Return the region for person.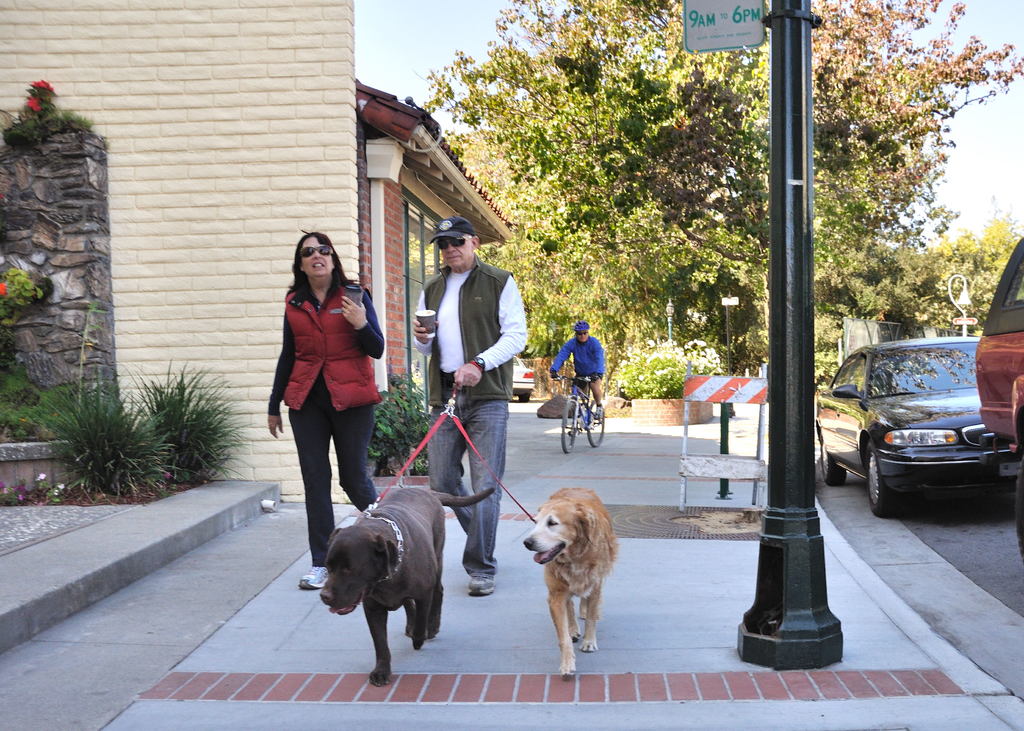
l=546, t=309, r=612, b=423.
